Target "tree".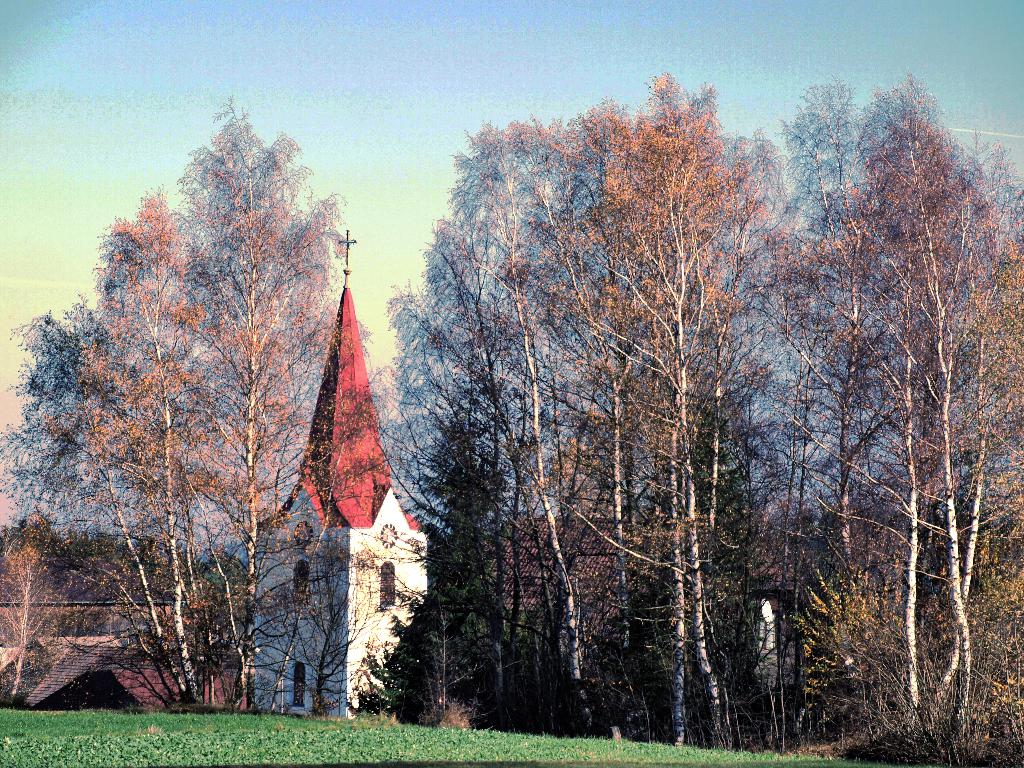
Target region: x1=404 y1=596 x2=468 y2=720.
